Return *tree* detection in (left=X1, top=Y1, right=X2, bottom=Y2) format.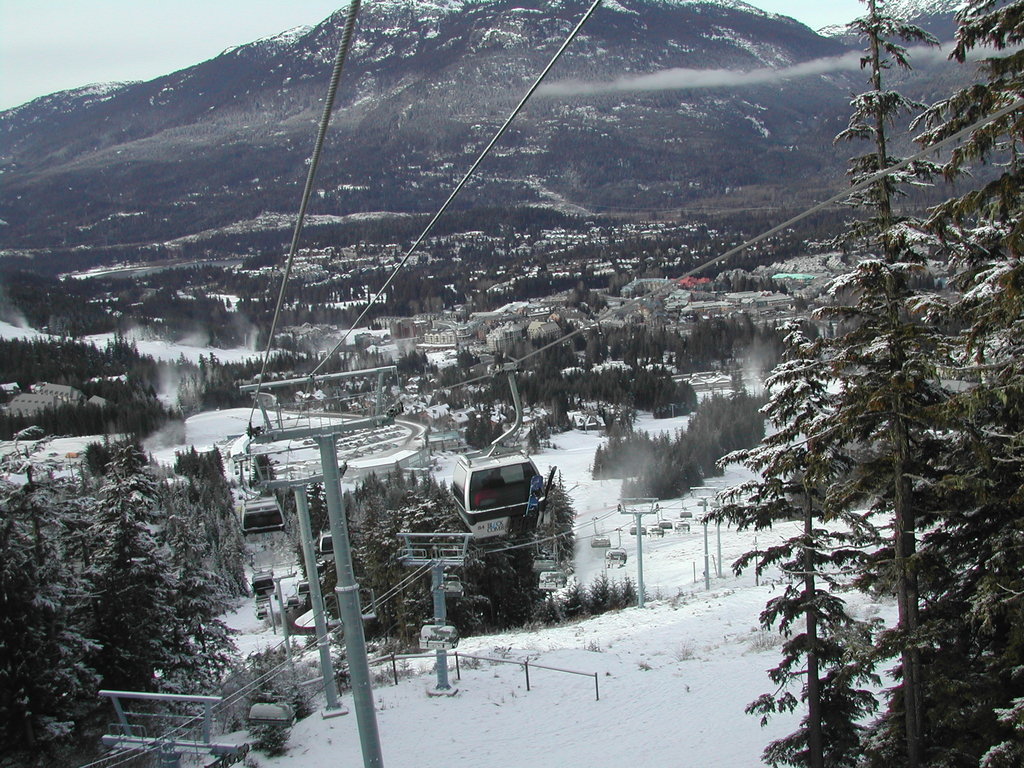
(left=150, top=438, right=253, bottom=616).
